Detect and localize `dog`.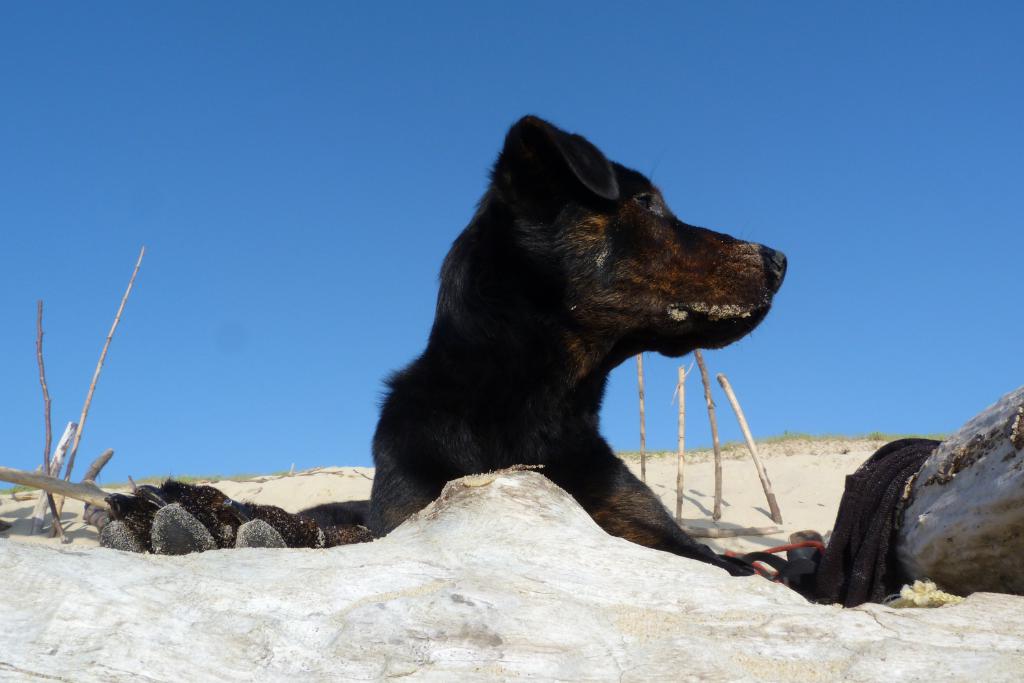
Localized at detection(82, 109, 788, 578).
